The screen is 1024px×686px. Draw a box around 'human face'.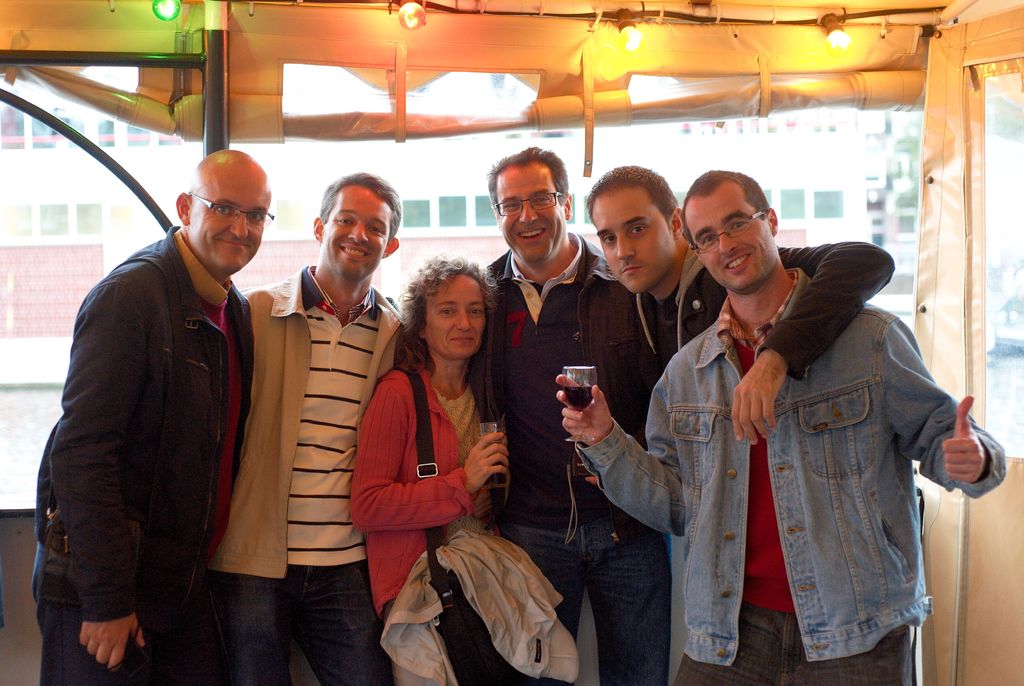
424/276/478/358.
